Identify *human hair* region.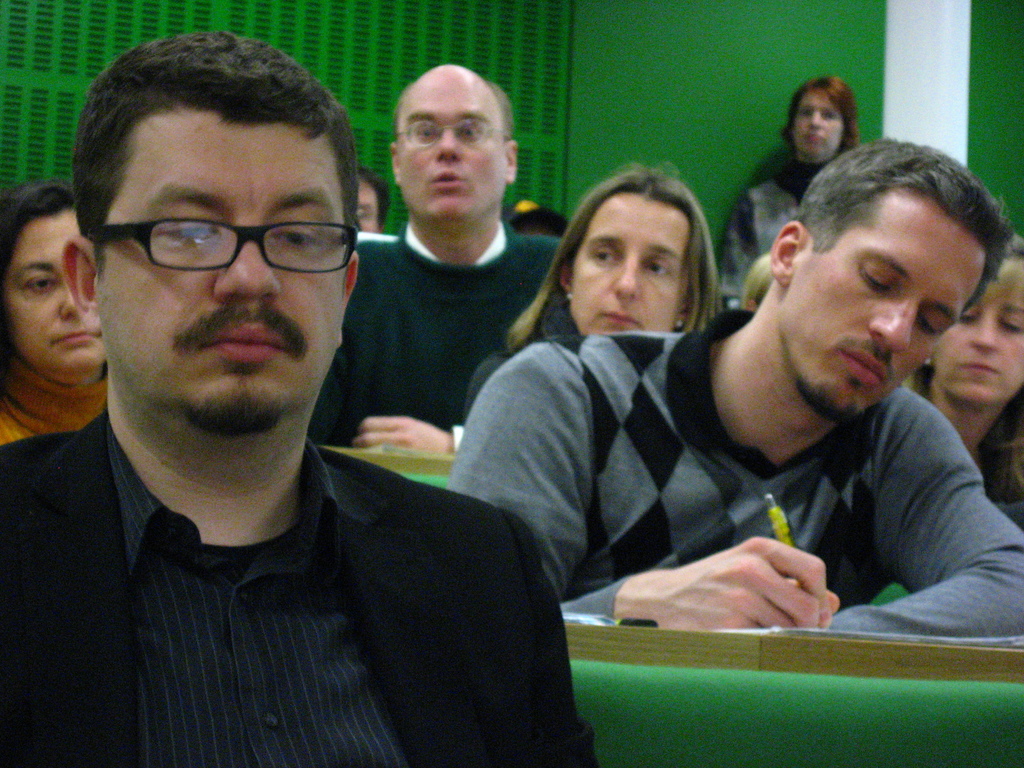
Region: l=794, t=132, r=1012, b=322.
